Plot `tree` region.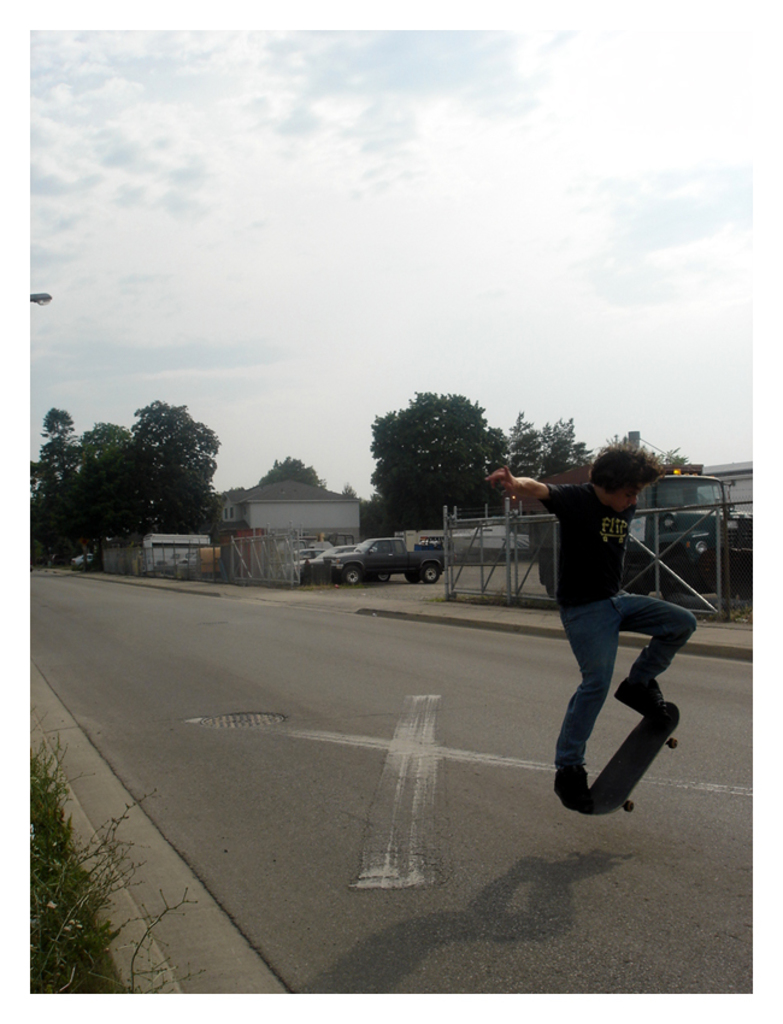
Plotted at box(498, 412, 542, 493).
